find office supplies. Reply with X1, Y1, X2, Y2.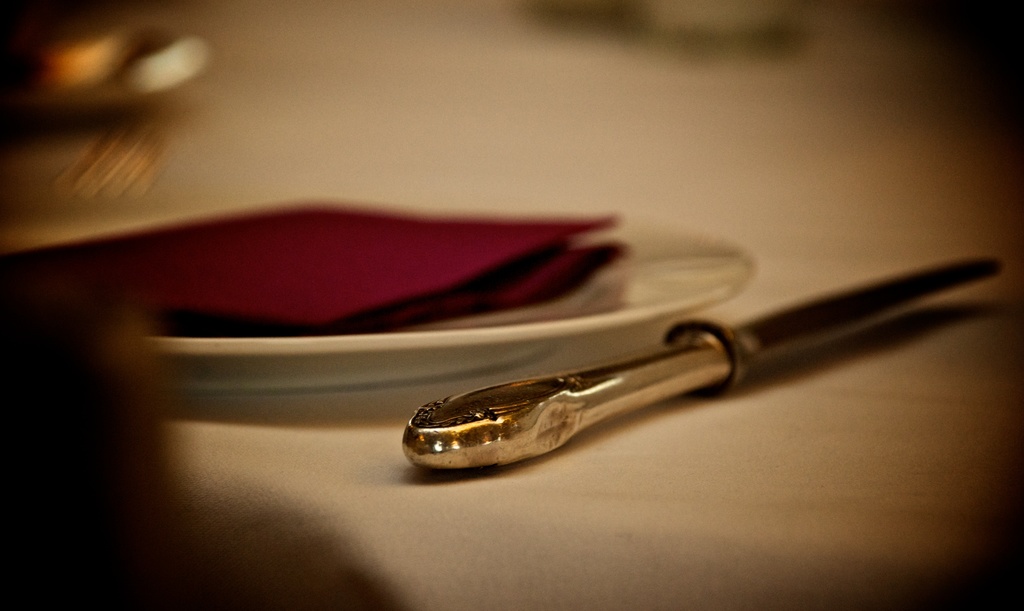
403, 253, 1009, 476.
